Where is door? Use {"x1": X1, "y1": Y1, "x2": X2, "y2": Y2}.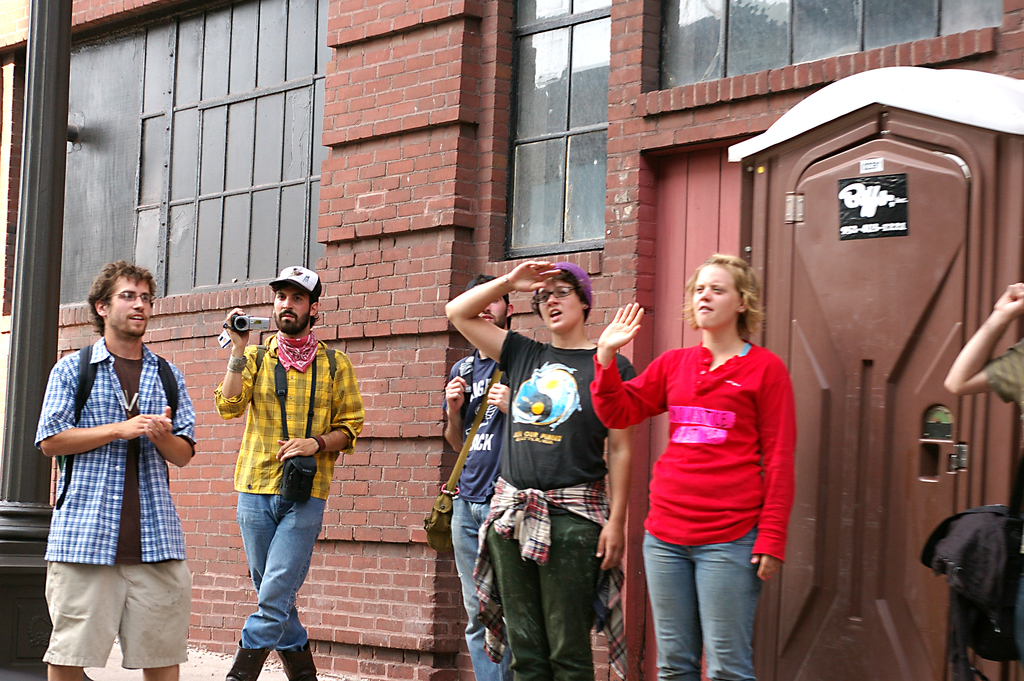
{"x1": 772, "y1": 96, "x2": 979, "y2": 617}.
